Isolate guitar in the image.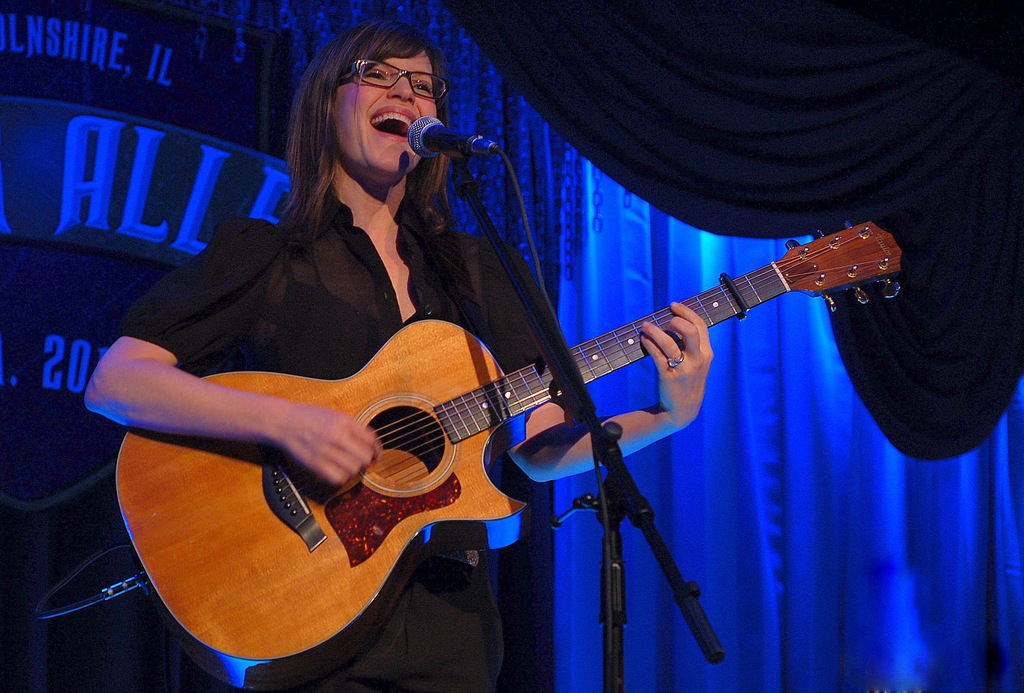
Isolated region: box(112, 216, 941, 669).
